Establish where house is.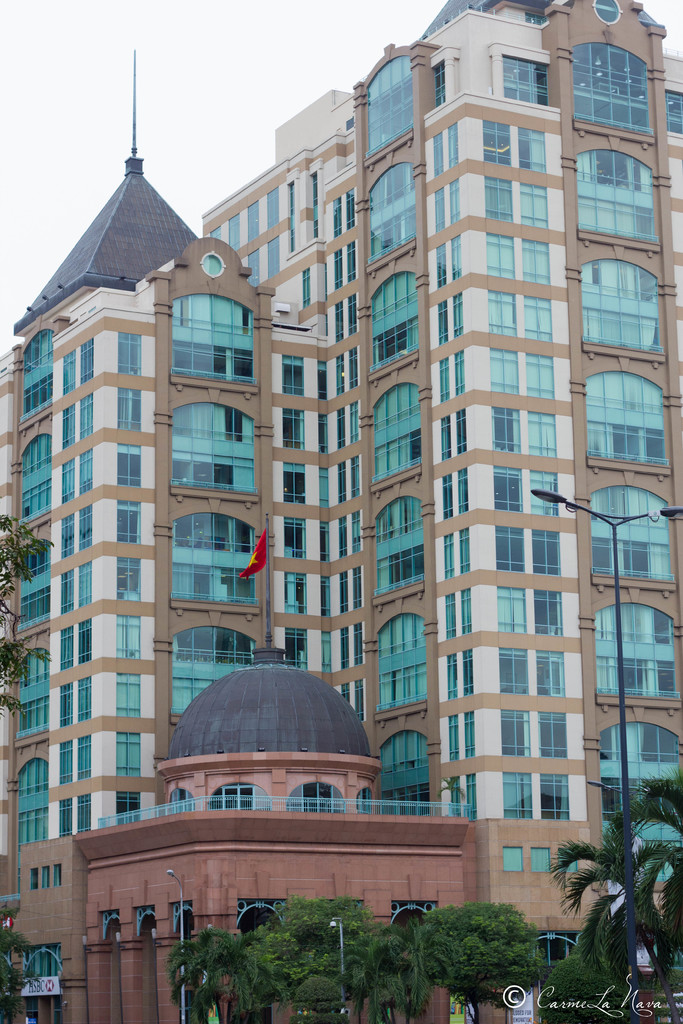
Established at select_region(477, 827, 612, 1016).
